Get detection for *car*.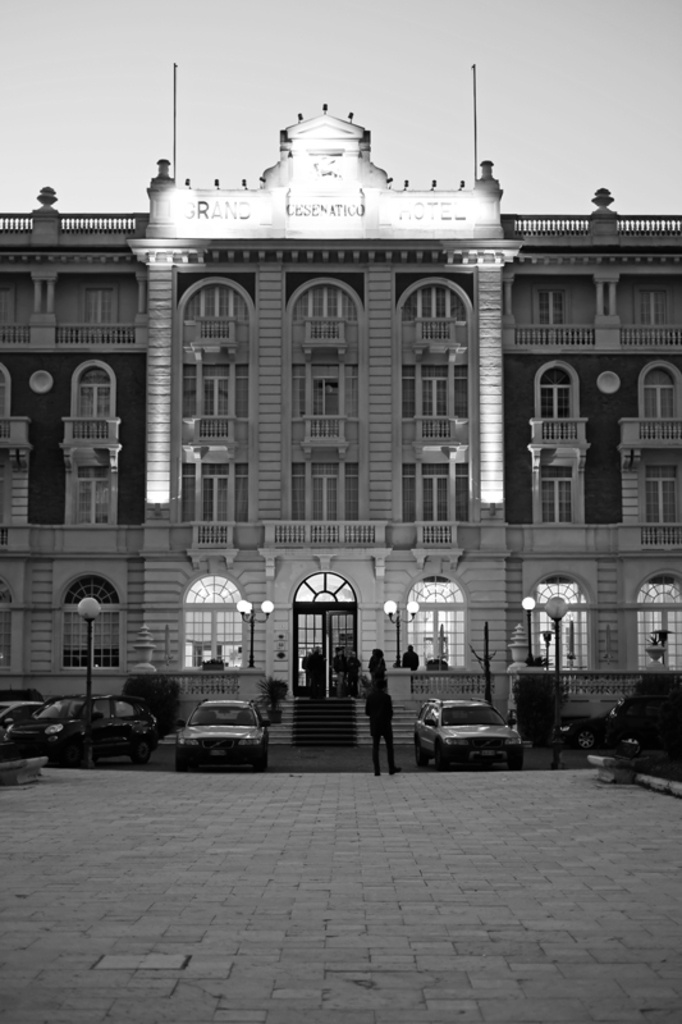
Detection: <region>407, 690, 530, 777</region>.
